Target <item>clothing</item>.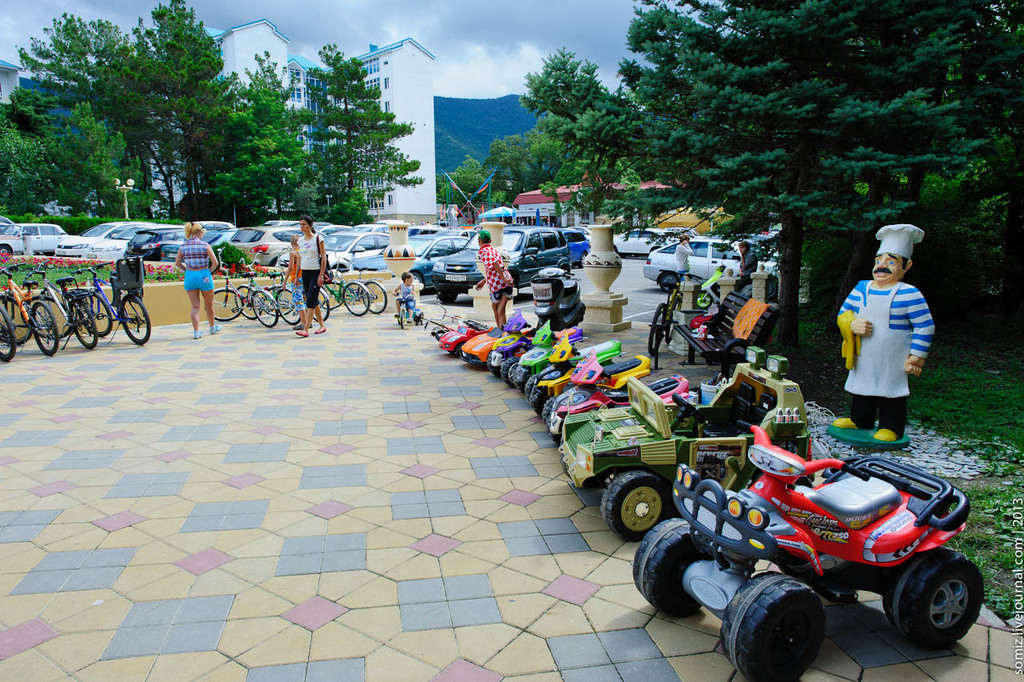
Target region: [left=846, top=257, right=945, bottom=446].
